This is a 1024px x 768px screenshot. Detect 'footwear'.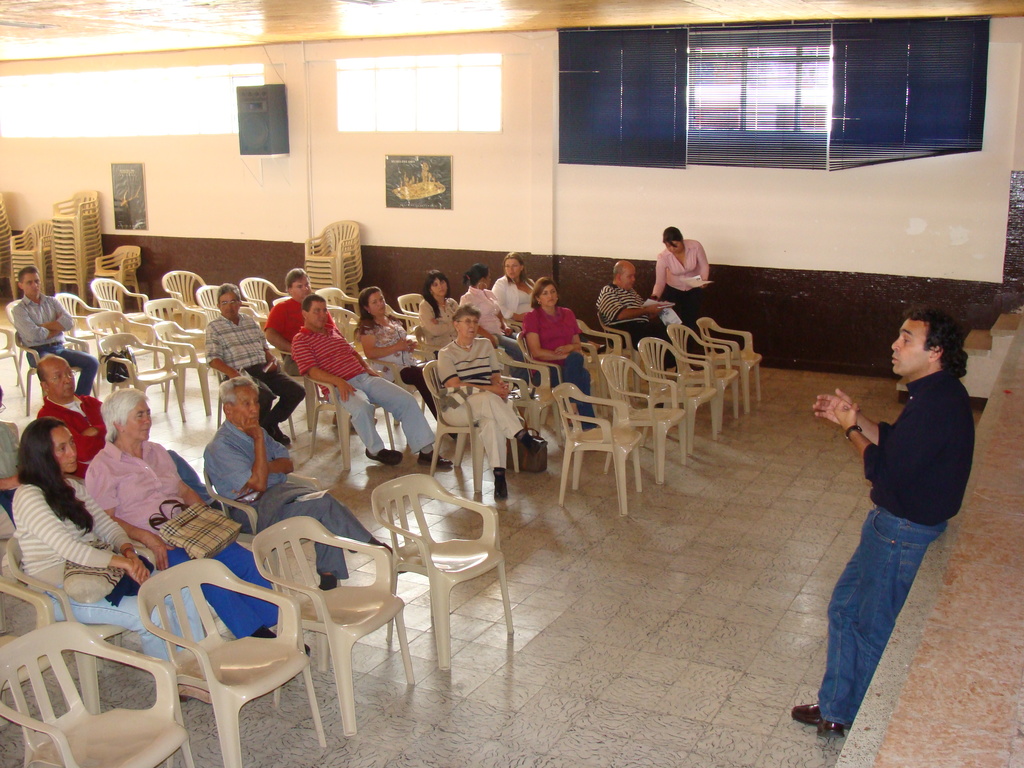
l=490, t=479, r=509, b=502.
